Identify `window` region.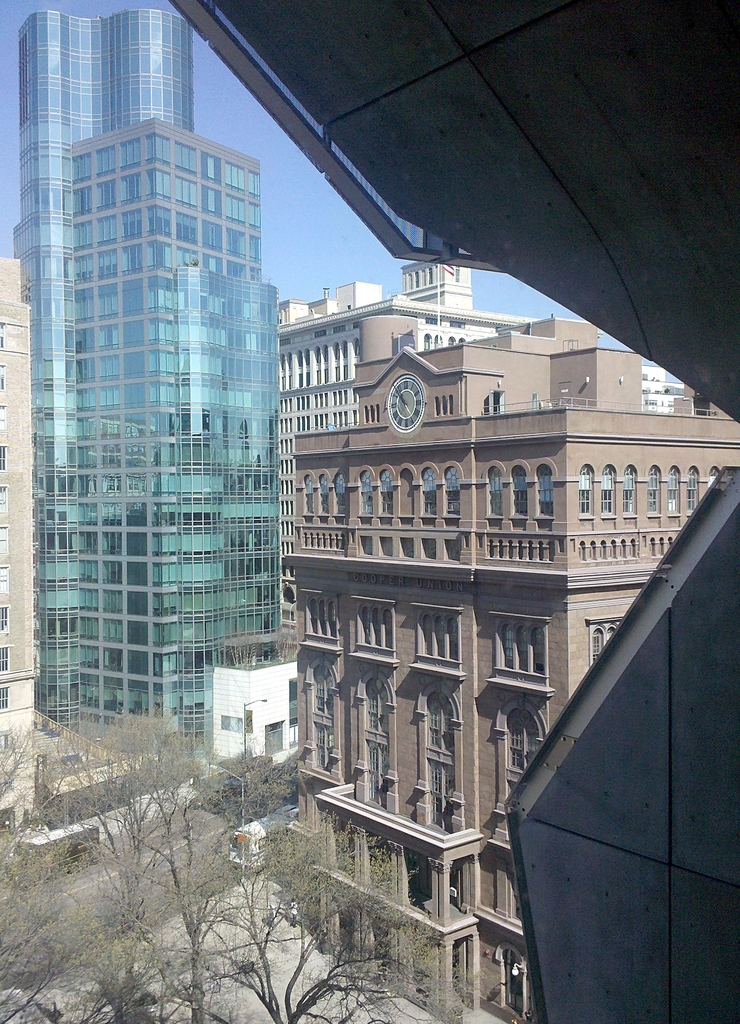
Region: bbox=(261, 723, 287, 756).
